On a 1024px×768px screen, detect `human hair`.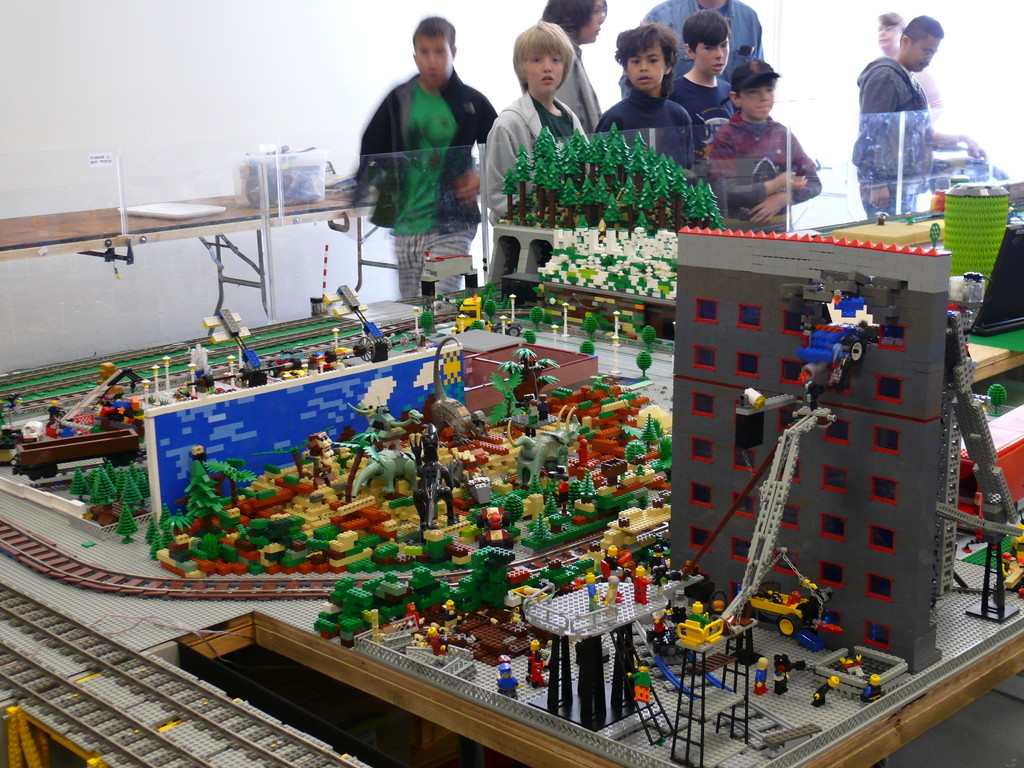
pyautogui.locateOnScreen(681, 6, 735, 50).
